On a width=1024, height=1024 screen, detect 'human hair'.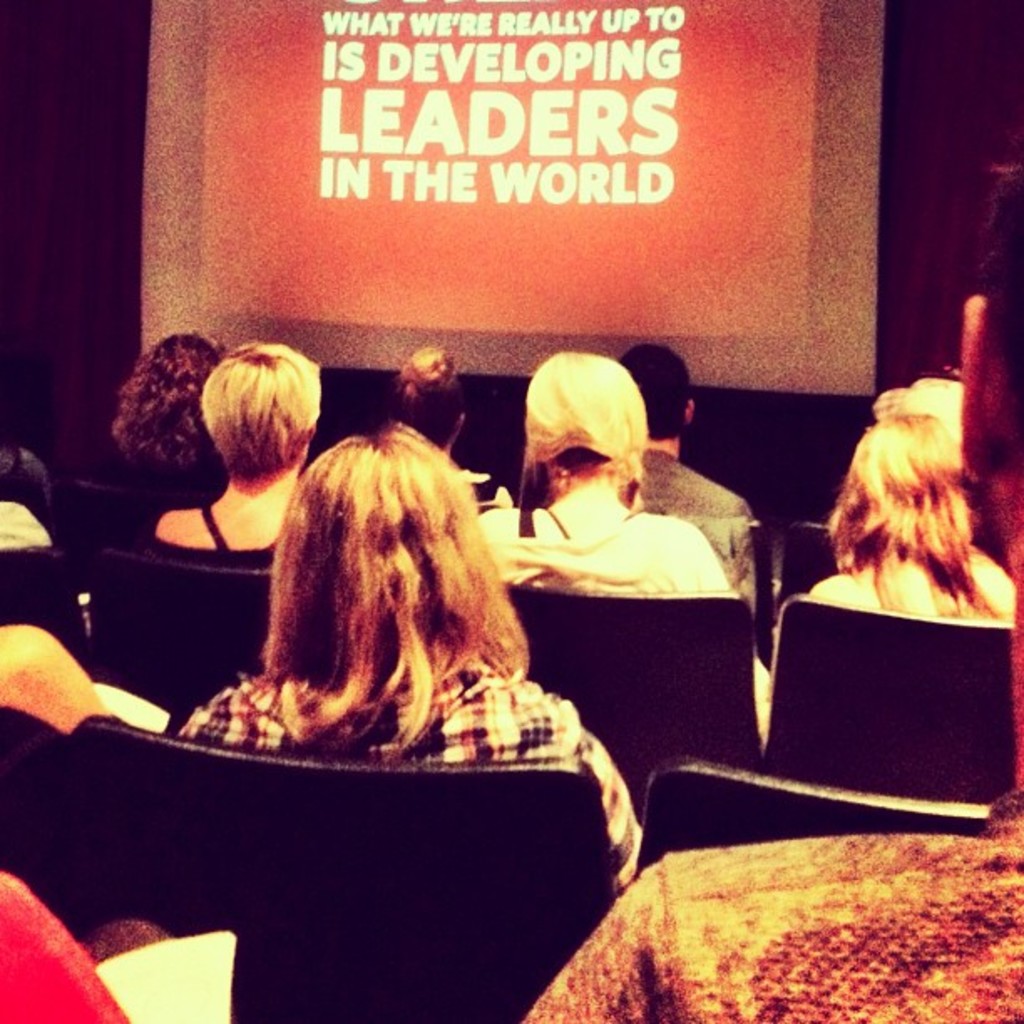
bbox=(109, 330, 228, 495).
